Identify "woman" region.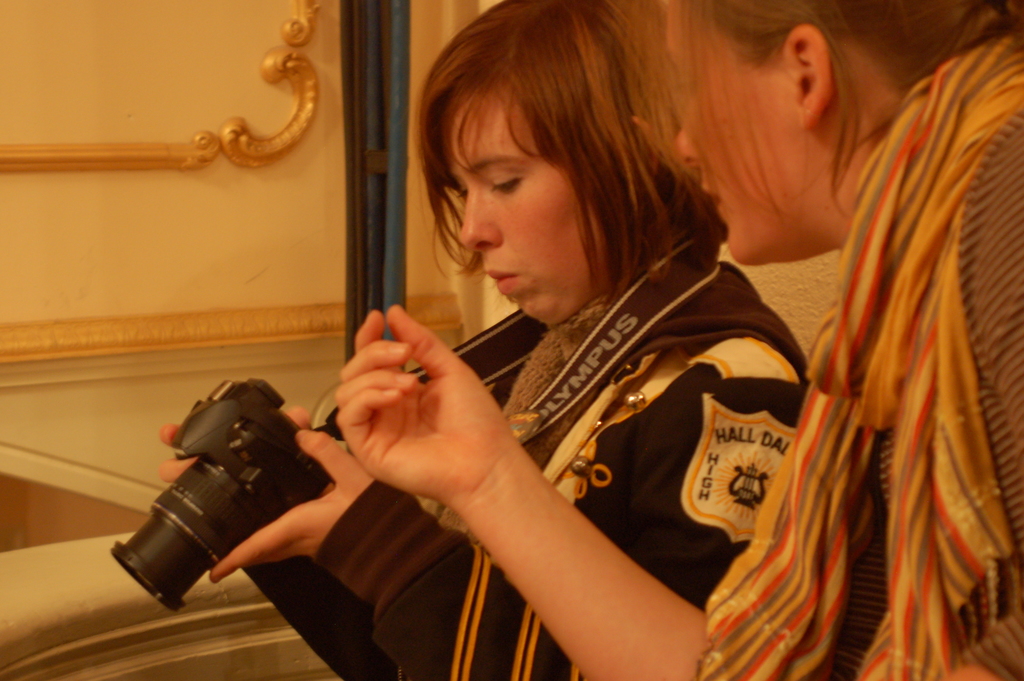
Region: bbox=(337, 0, 1023, 680).
